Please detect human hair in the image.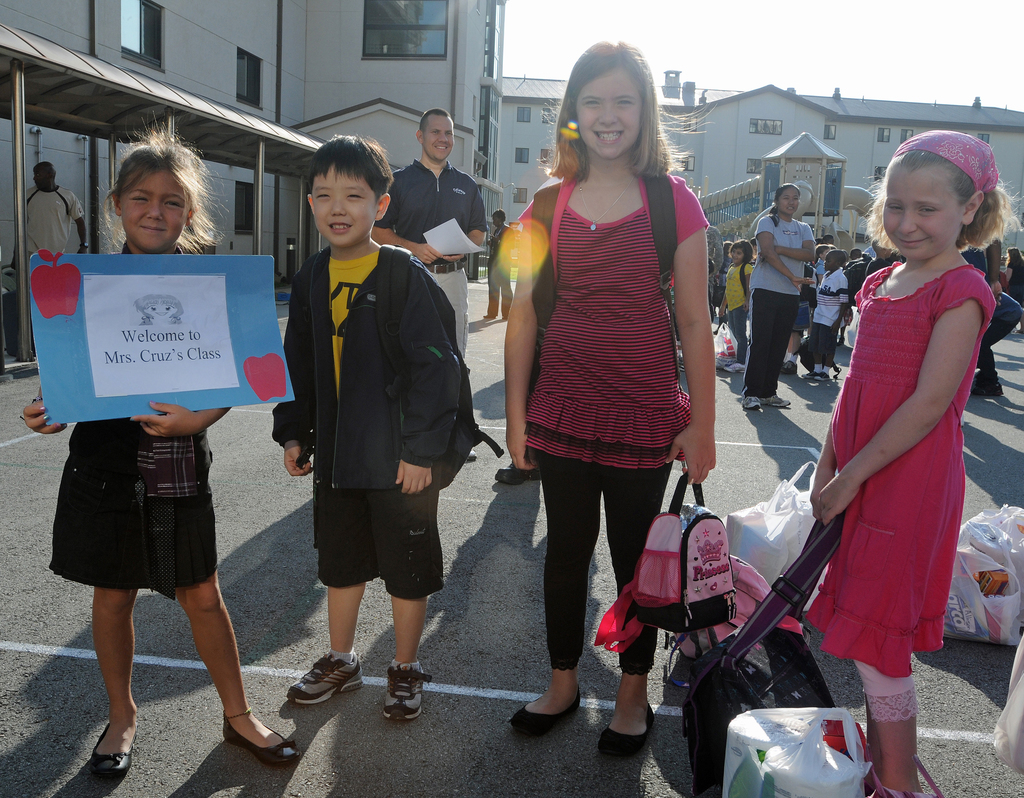
left=492, top=208, right=504, bottom=223.
